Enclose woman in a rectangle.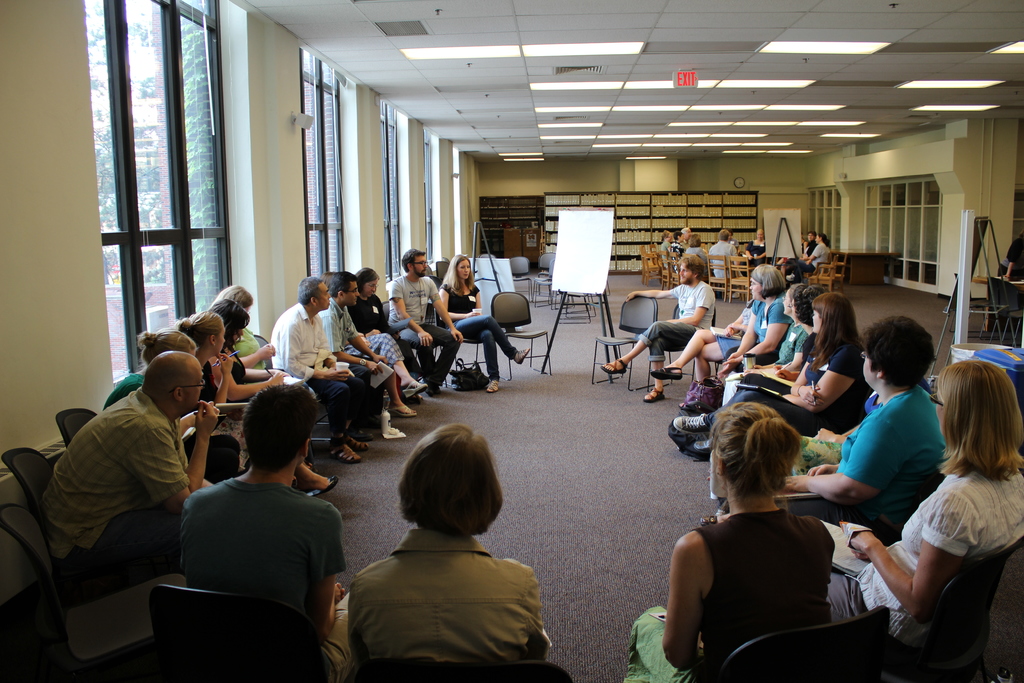
[left=672, top=290, right=874, bottom=439].
